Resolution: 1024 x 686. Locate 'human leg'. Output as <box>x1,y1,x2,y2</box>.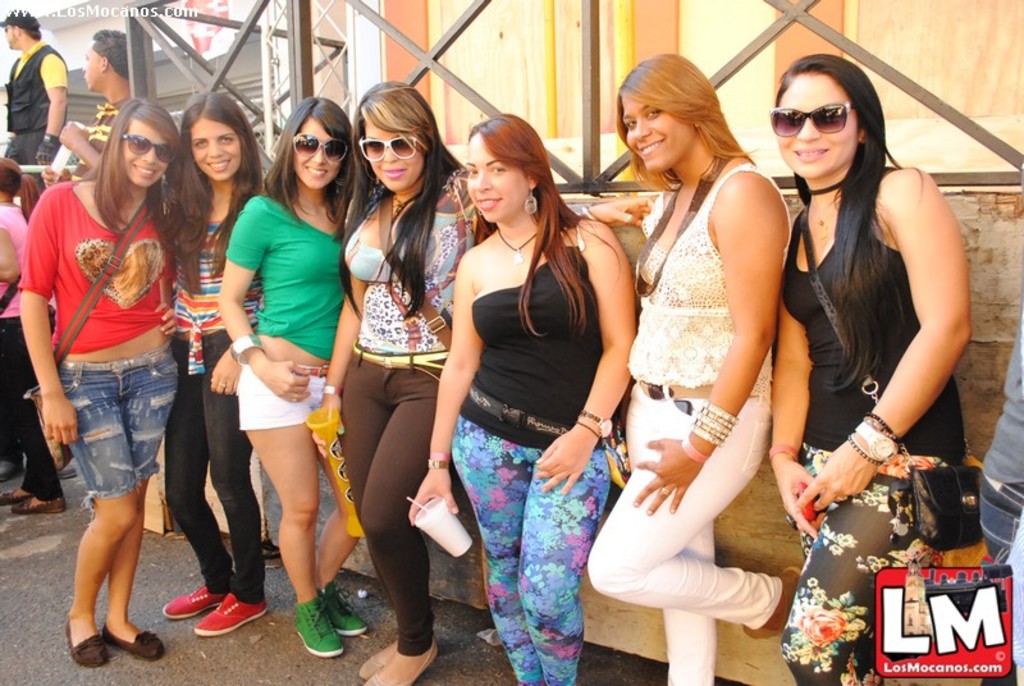
<box>362,344,447,685</box>.
